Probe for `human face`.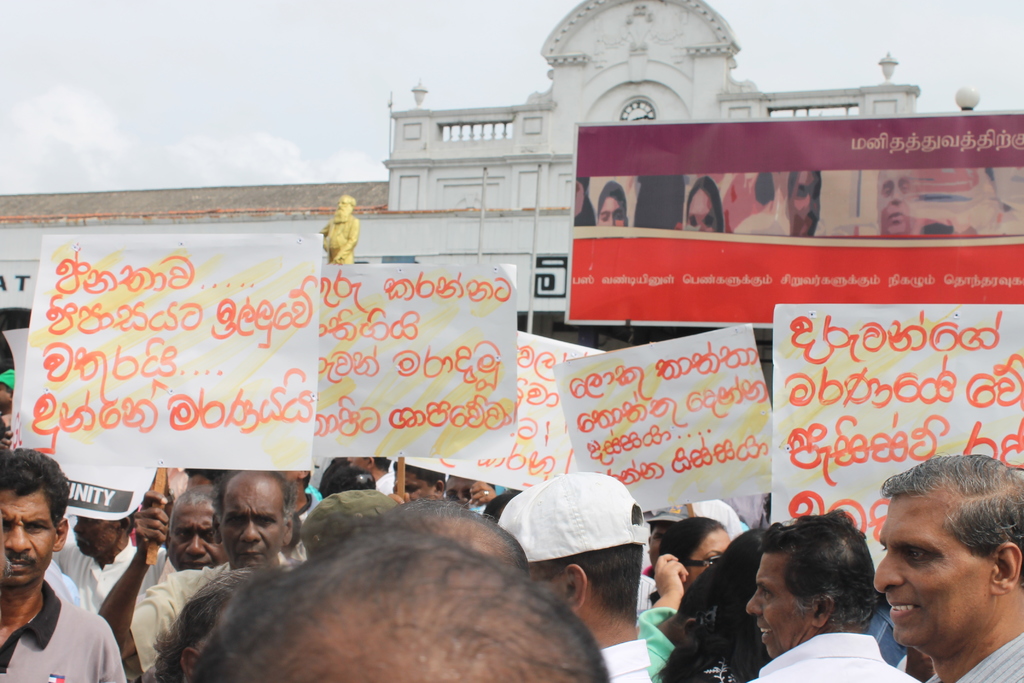
Probe result: 877 170 910 236.
